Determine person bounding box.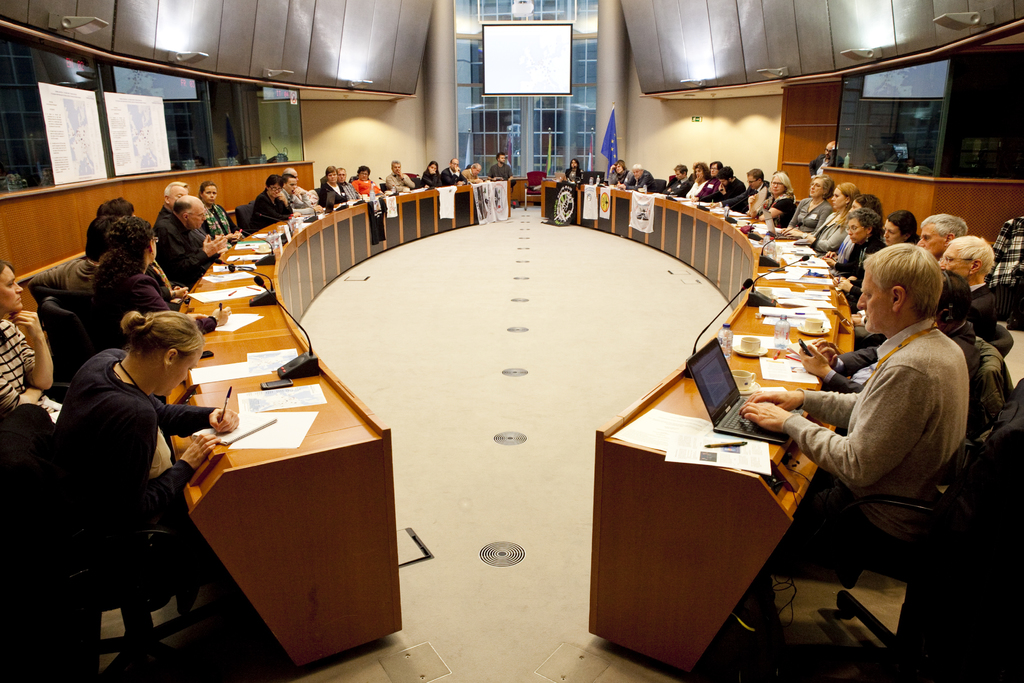
Determined: select_region(565, 153, 582, 186).
